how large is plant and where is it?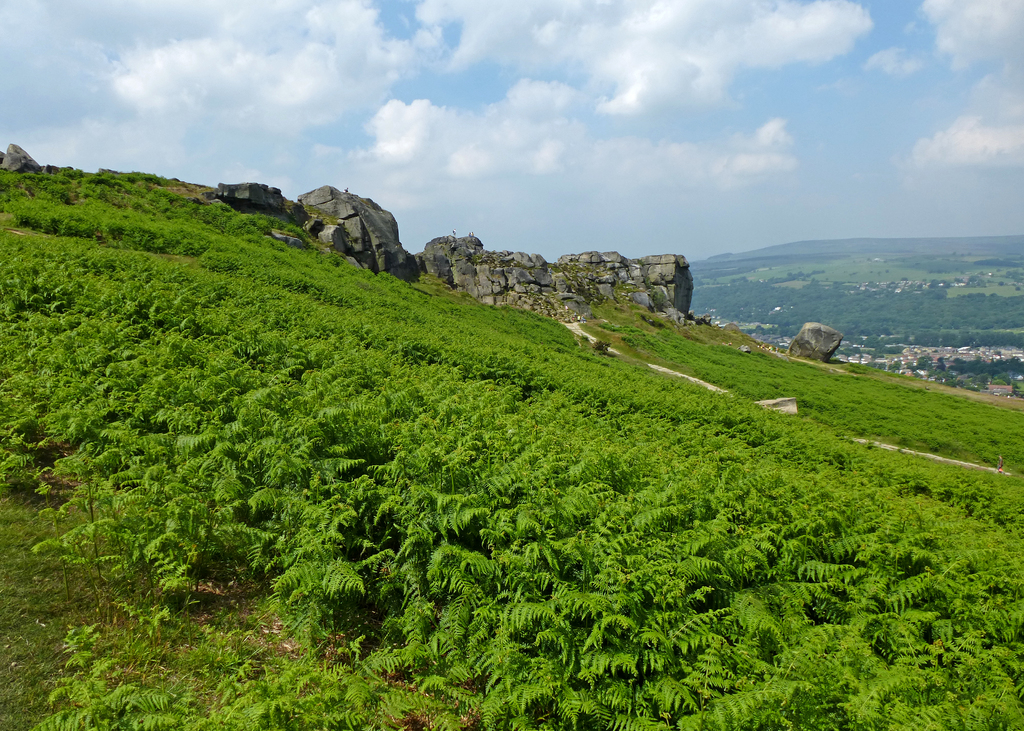
Bounding box: left=38, top=462, right=140, bottom=592.
